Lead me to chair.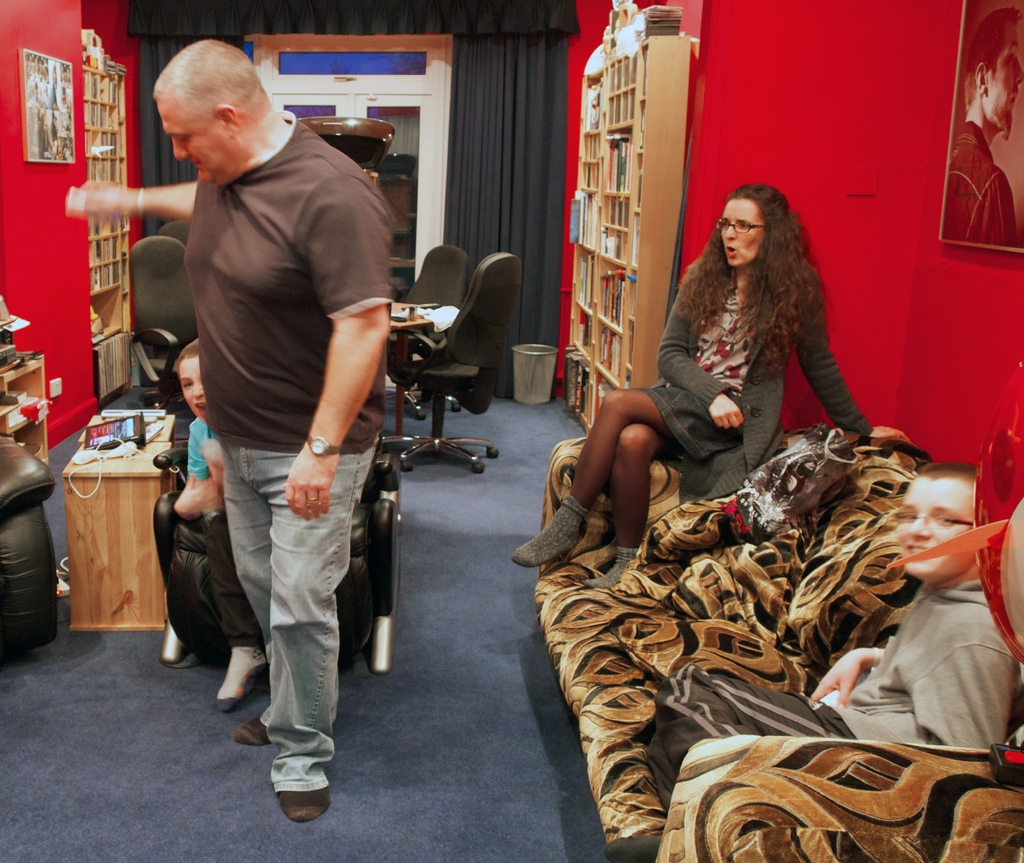
Lead to 155,222,196,385.
